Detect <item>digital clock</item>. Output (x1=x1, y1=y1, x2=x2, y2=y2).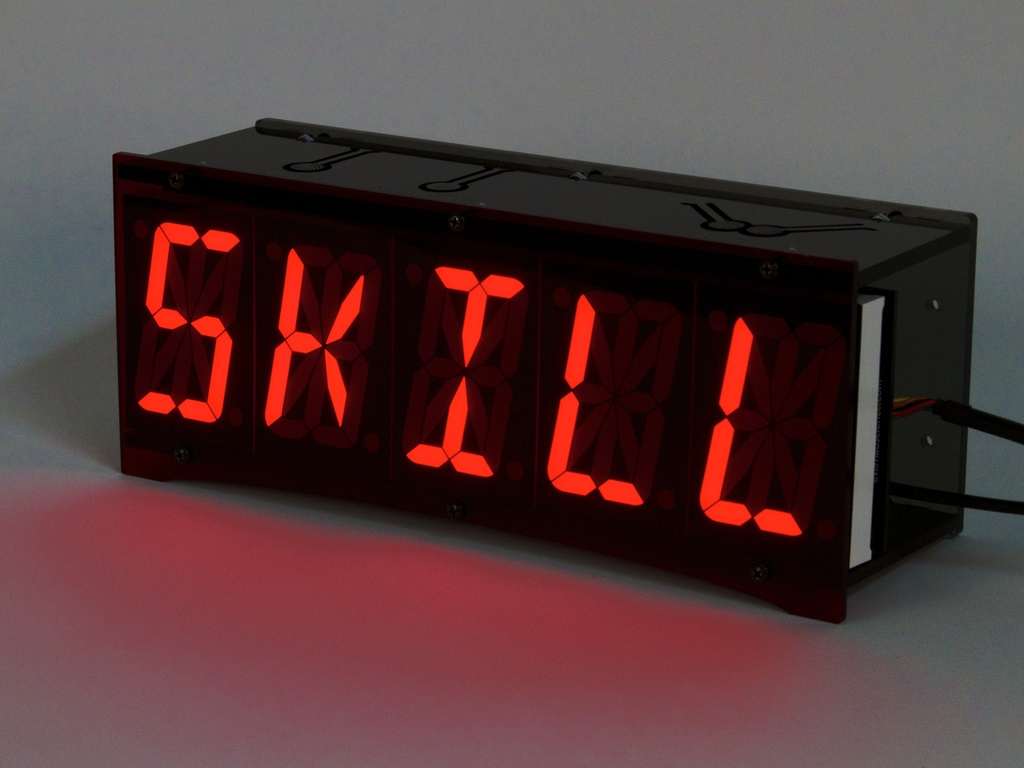
(x1=287, y1=215, x2=916, y2=617).
